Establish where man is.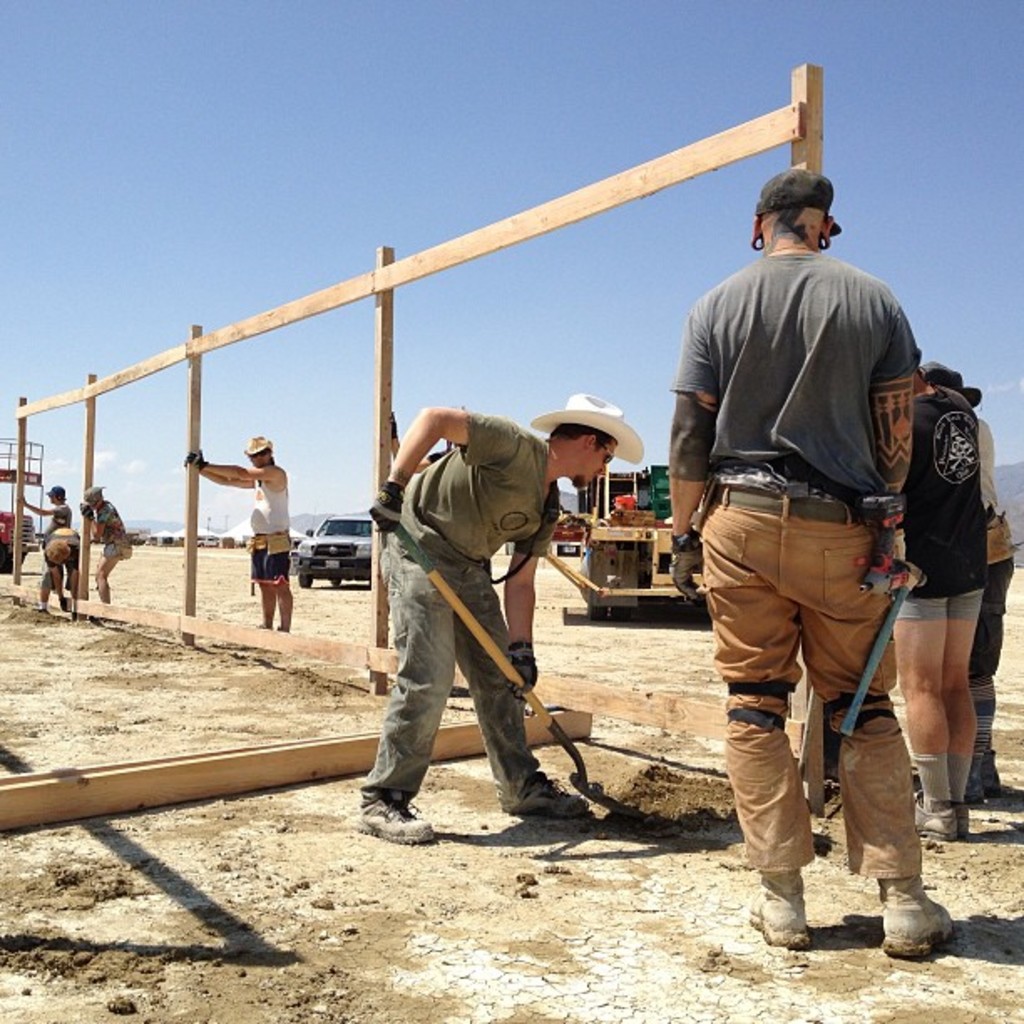
Established at 663, 164, 950, 937.
